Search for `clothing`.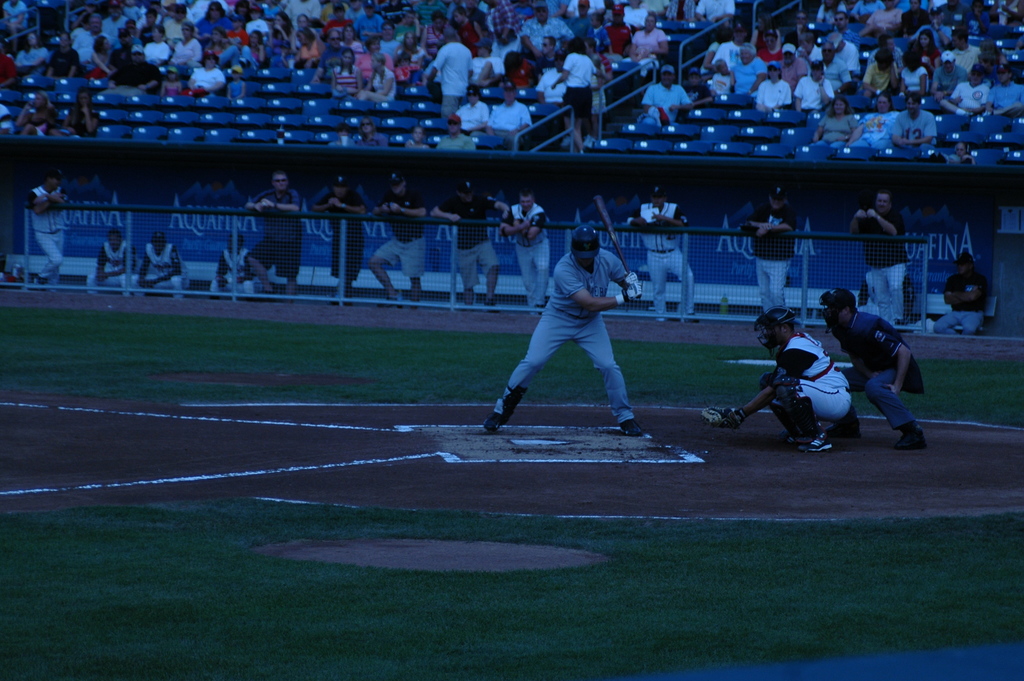
Found at pyautogui.locateOnScreen(836, 310, 922, 425).
